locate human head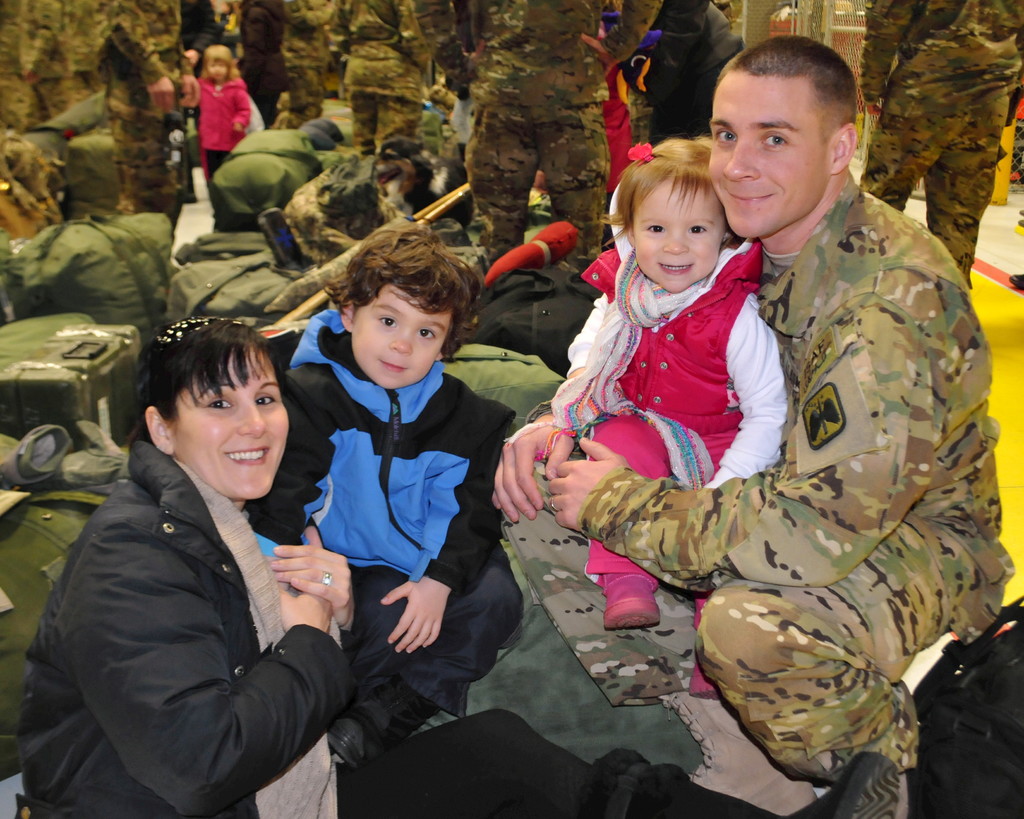
box(205, 44, 237, 83)
